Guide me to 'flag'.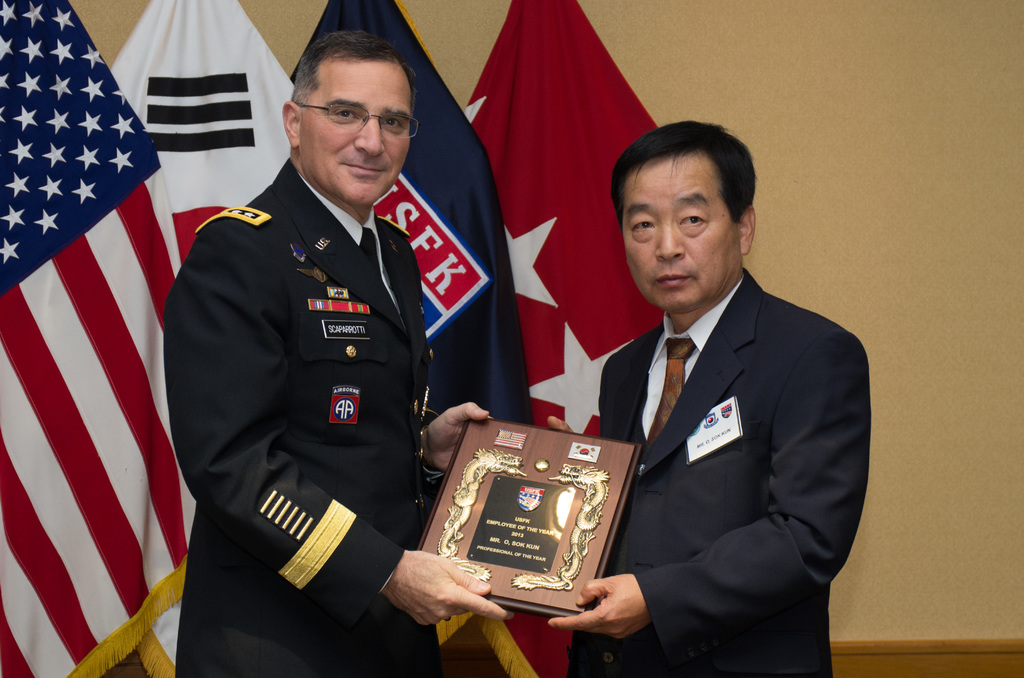
Guidance: box(292, 0, 531, 535).
